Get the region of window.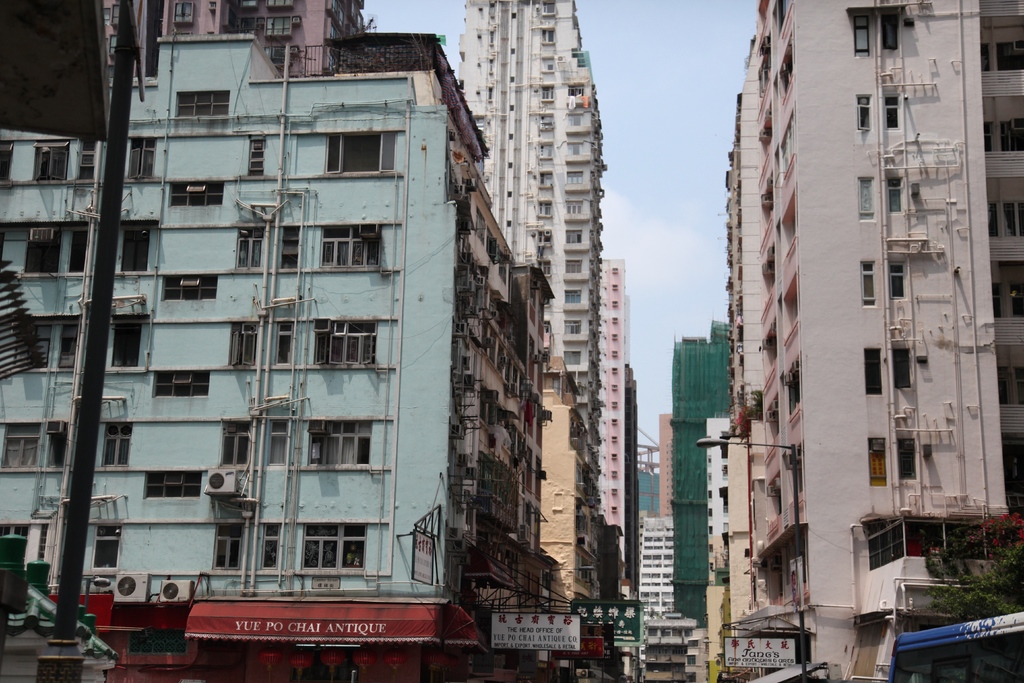
bbox(996, 40, 1023, 70).
